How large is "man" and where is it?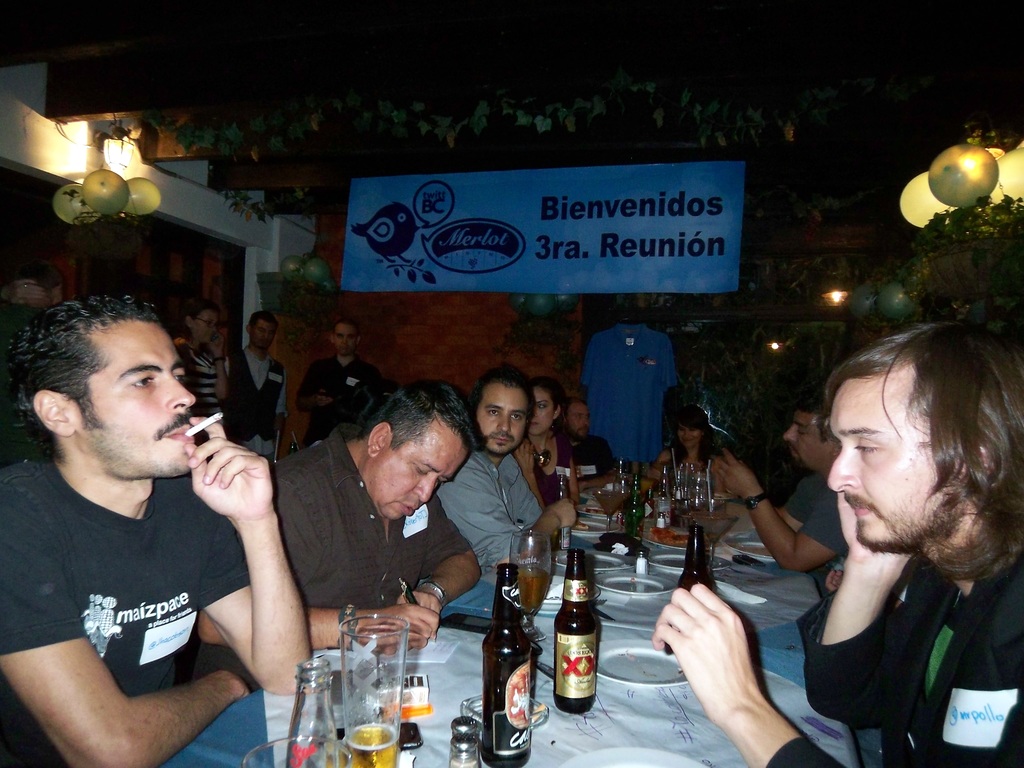
Bounding box: {"left": 415, "top": 364, "right": 580, "bottom": 623}.
